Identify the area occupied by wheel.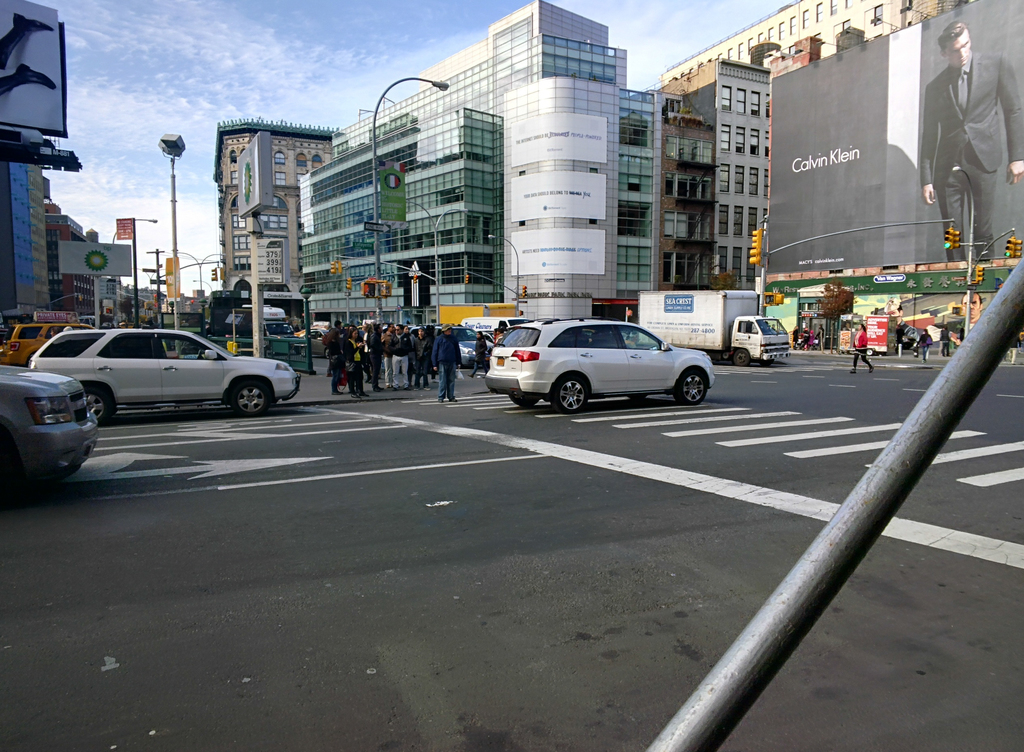
Area: locate(82, 386, 115, 426).
